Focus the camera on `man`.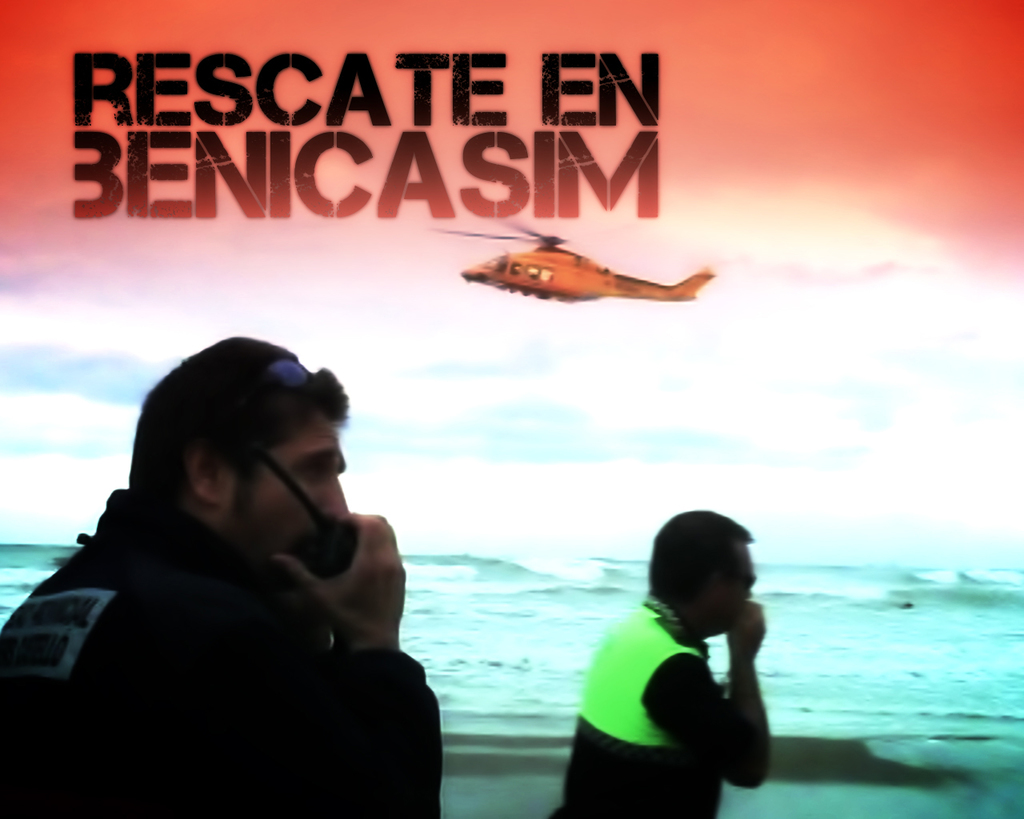
Focus region: {"x1": 552, "y1": 510, "x2": 769, "y2": 818}.
